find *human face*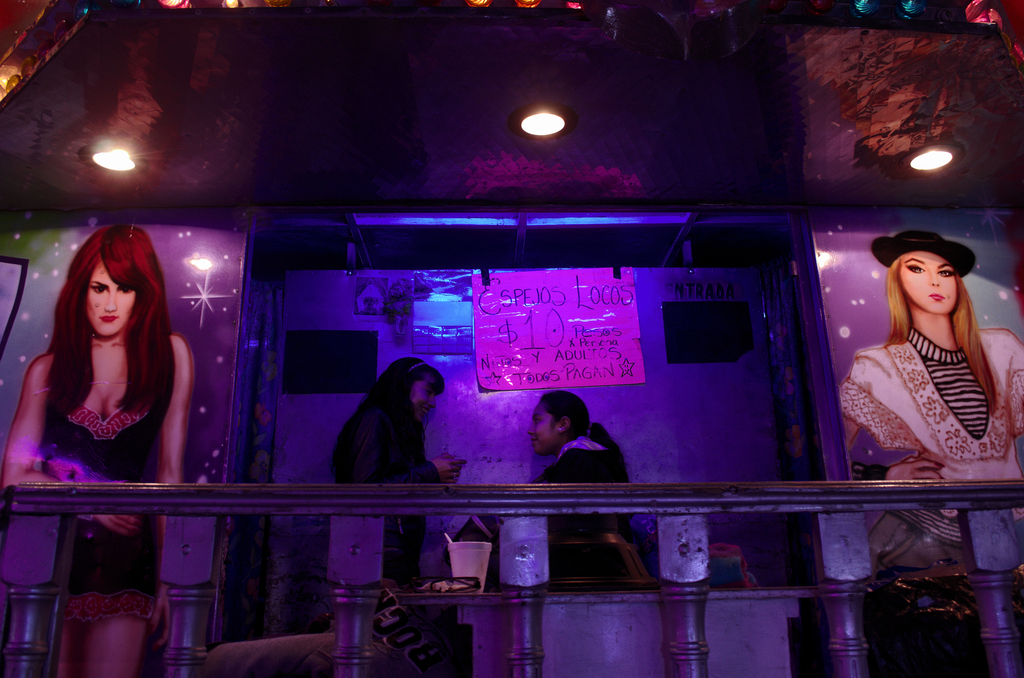
x1=88 y1=255 x2=136 y2=336
